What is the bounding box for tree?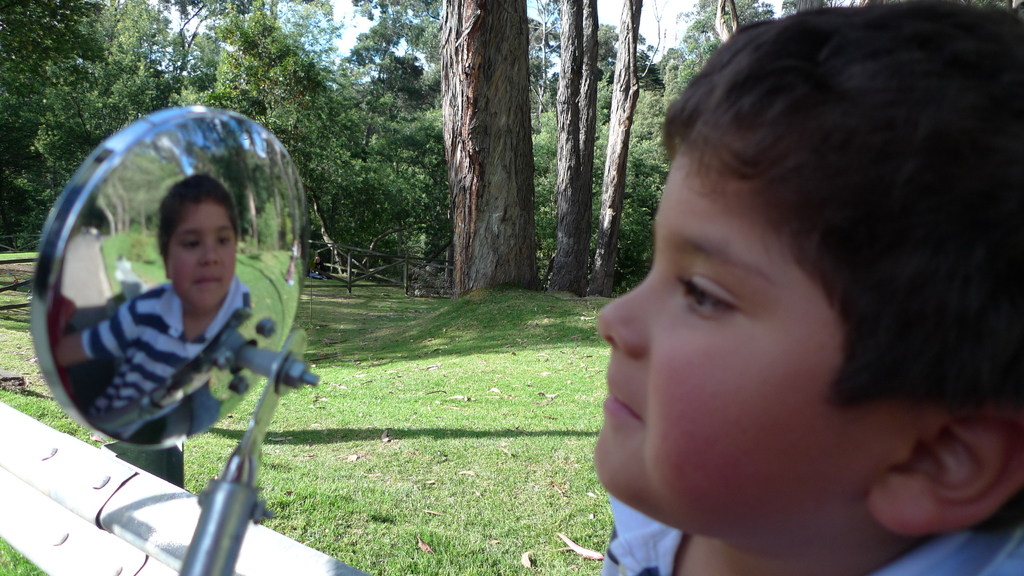
648 44 693 86.
